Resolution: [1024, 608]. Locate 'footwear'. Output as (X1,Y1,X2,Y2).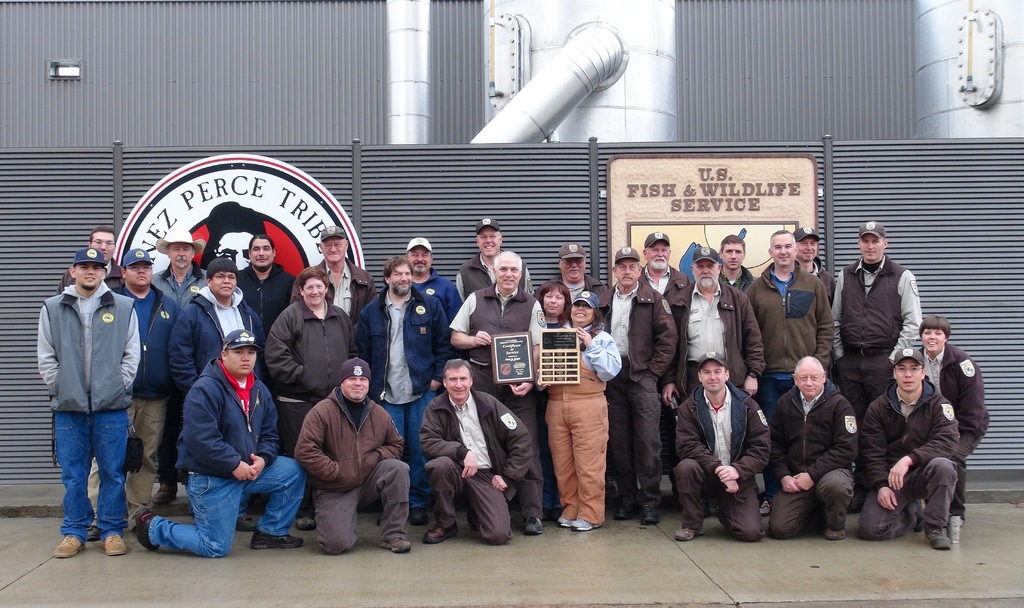
(672,527,693,537).
